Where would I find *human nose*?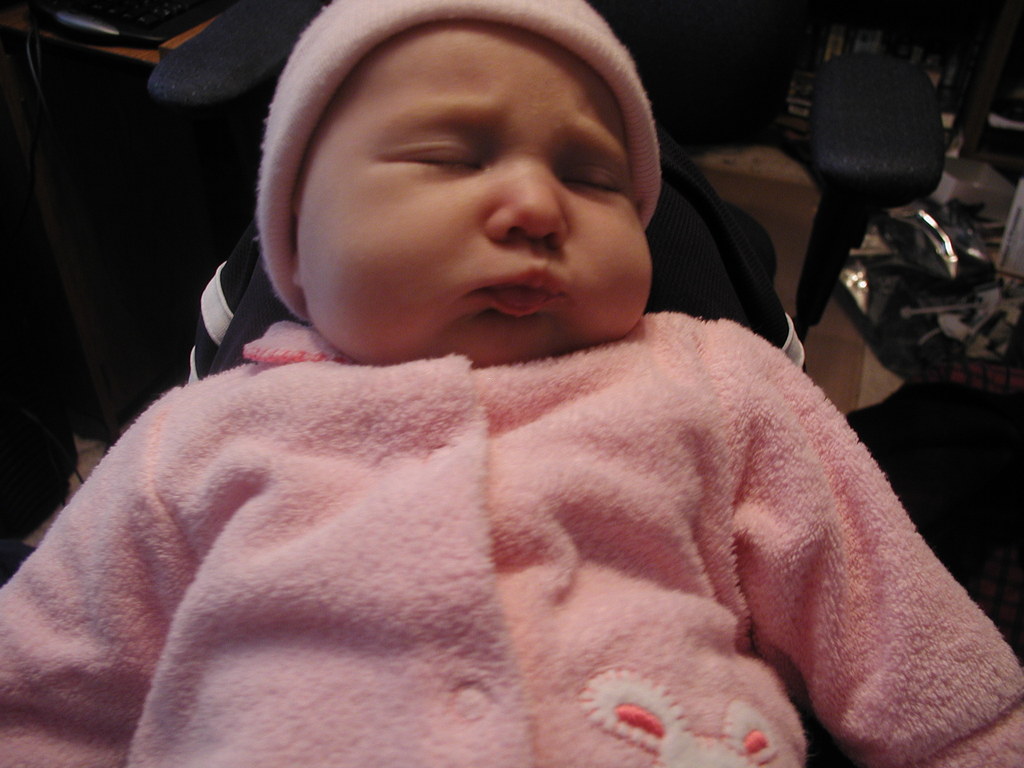
At x1=477, y1=147, x2=575, y2=243.
